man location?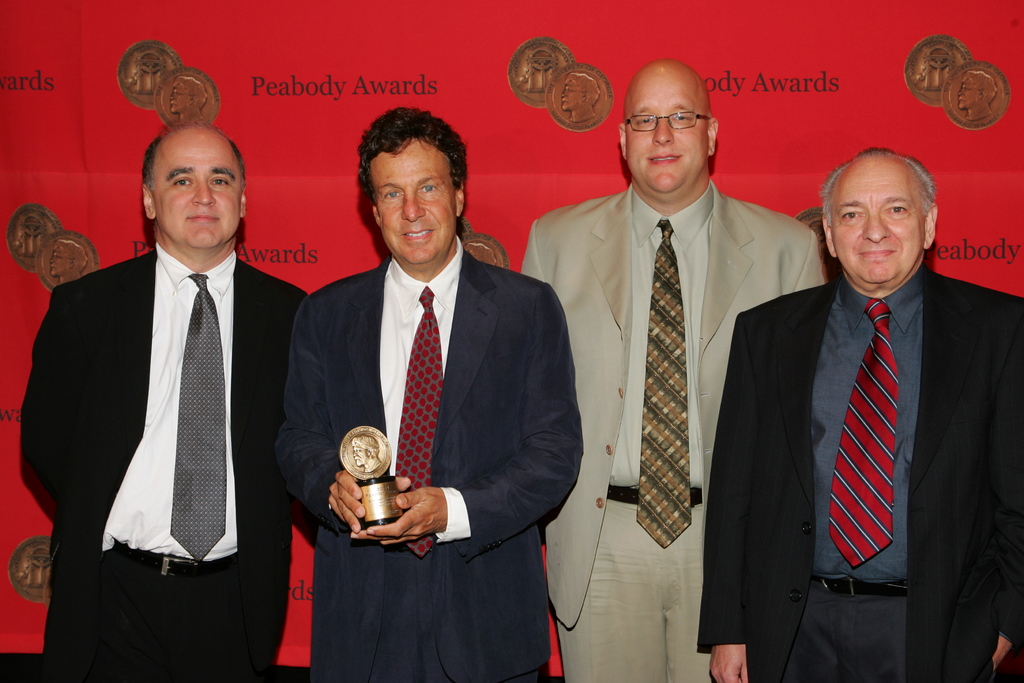
box(287, 104, 584, 682)
